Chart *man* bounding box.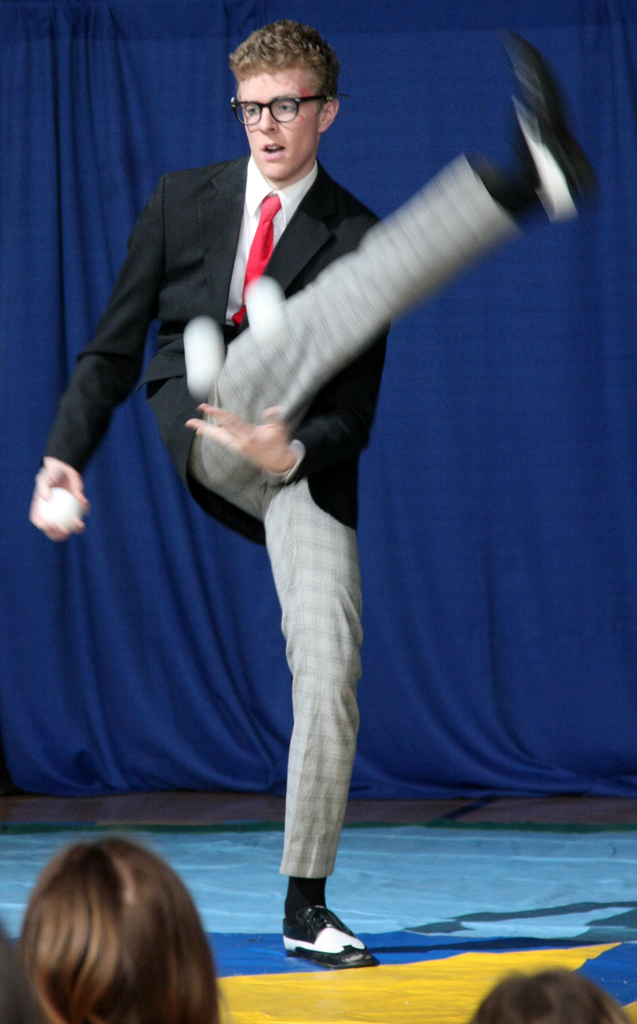
Charted: (30, 19, 592, 977).
